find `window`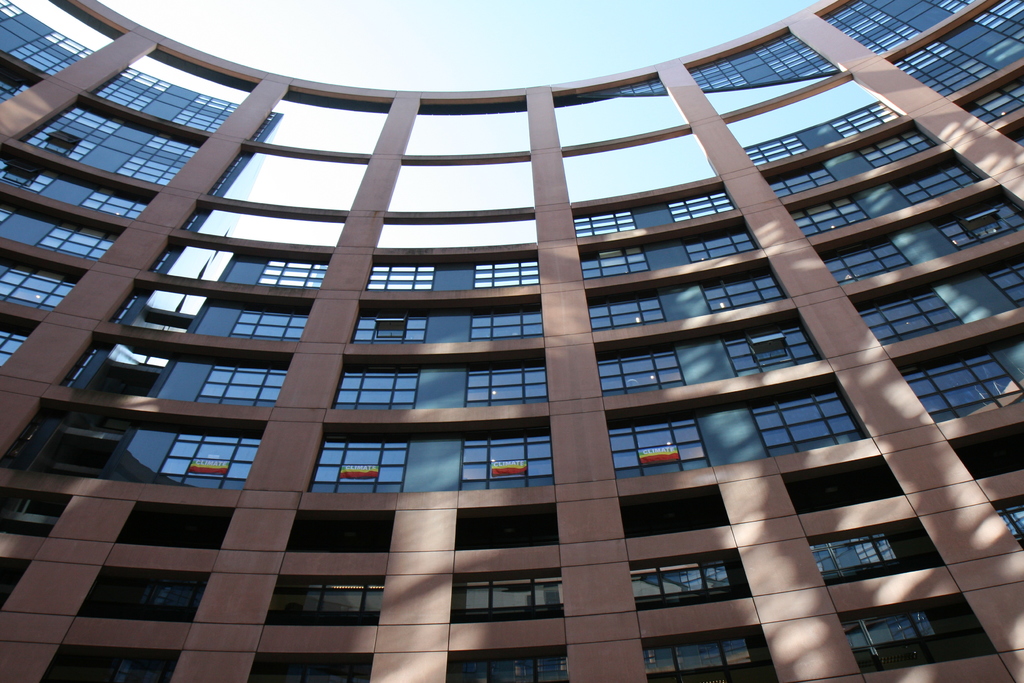
[588,294,668,329]
